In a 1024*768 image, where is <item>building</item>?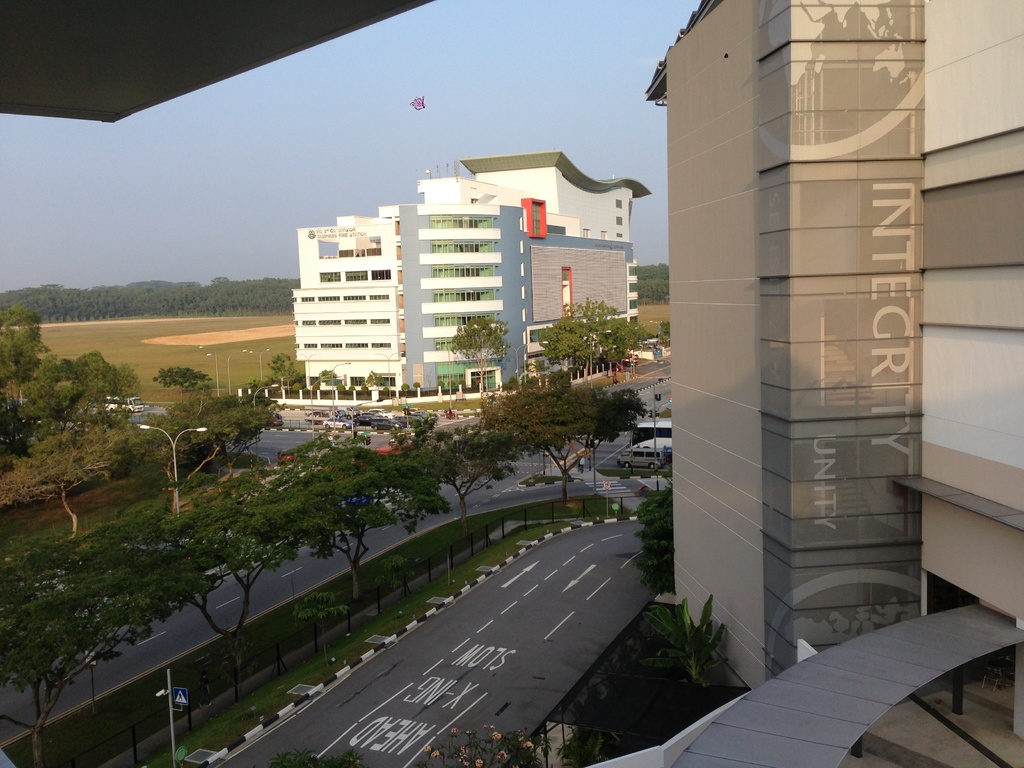
bbox=(586, 0, 1023, 767).
